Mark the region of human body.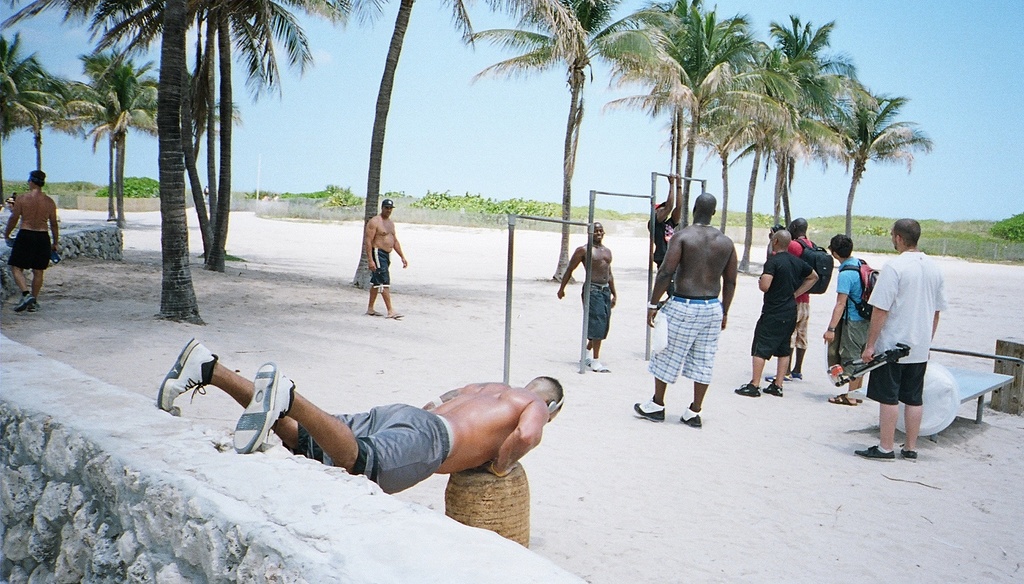
Region: (355, 197, 405, 324).
